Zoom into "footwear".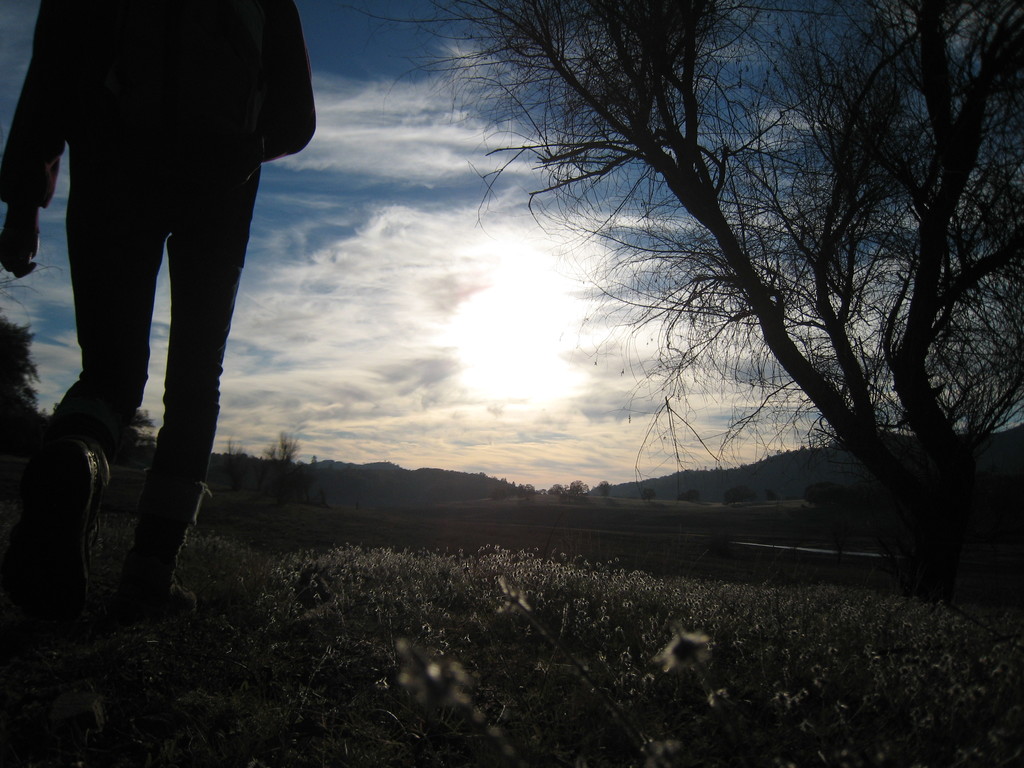
Zoom target: region(0, 429, 113, 644).
